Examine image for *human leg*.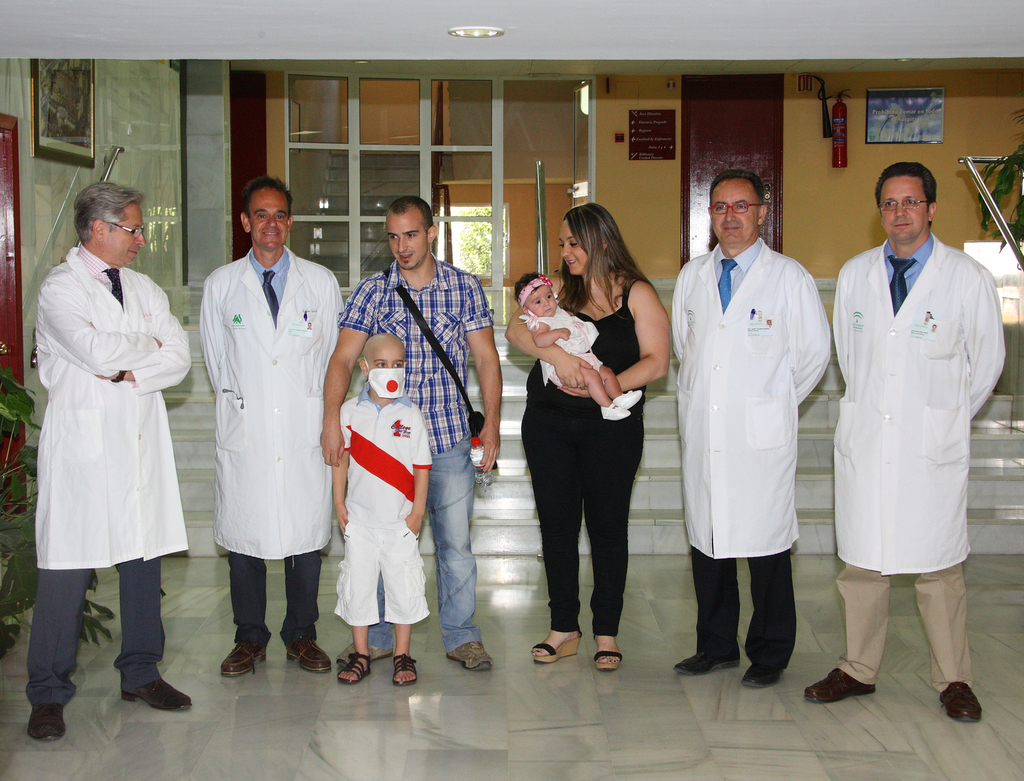
Examination result: box=[339, 576, 391, 667].
